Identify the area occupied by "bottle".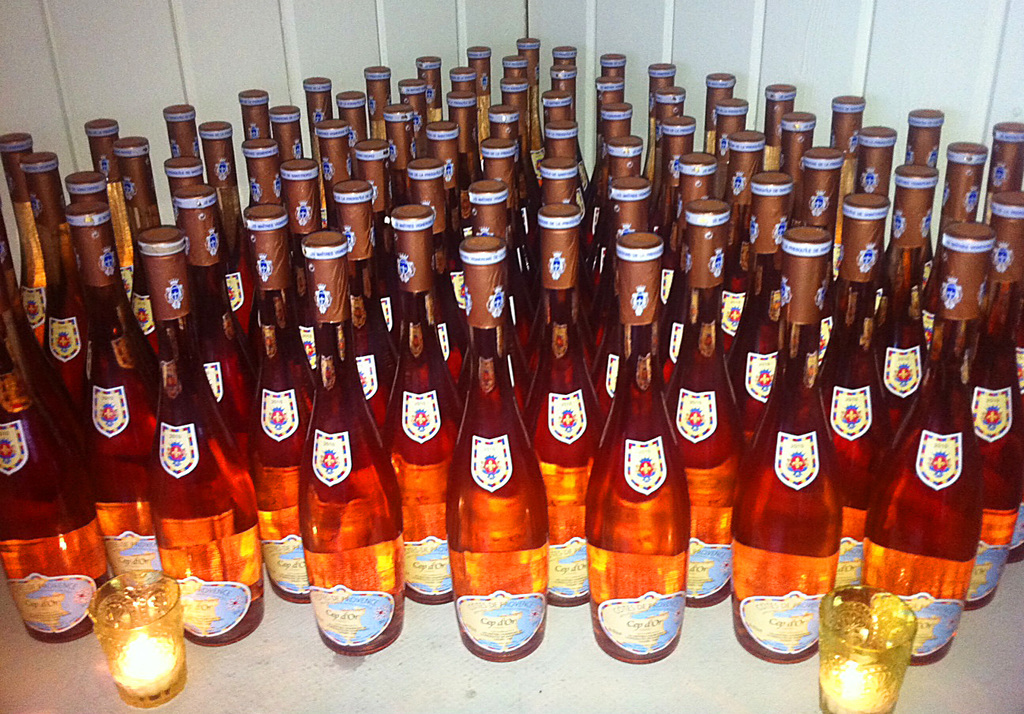
Area: locate(423, 119, 461, 166).
